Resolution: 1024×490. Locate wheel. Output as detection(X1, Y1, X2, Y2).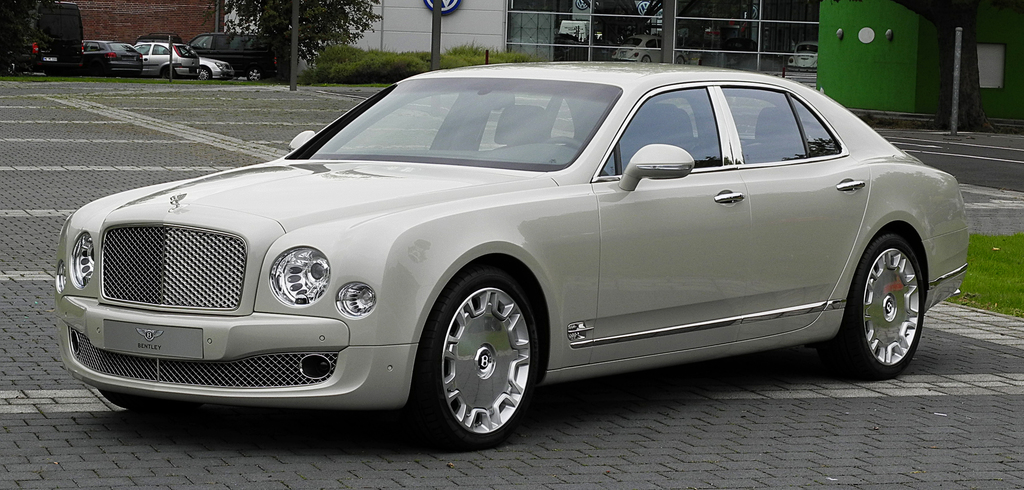
detection(248, 67, 263, 81).
